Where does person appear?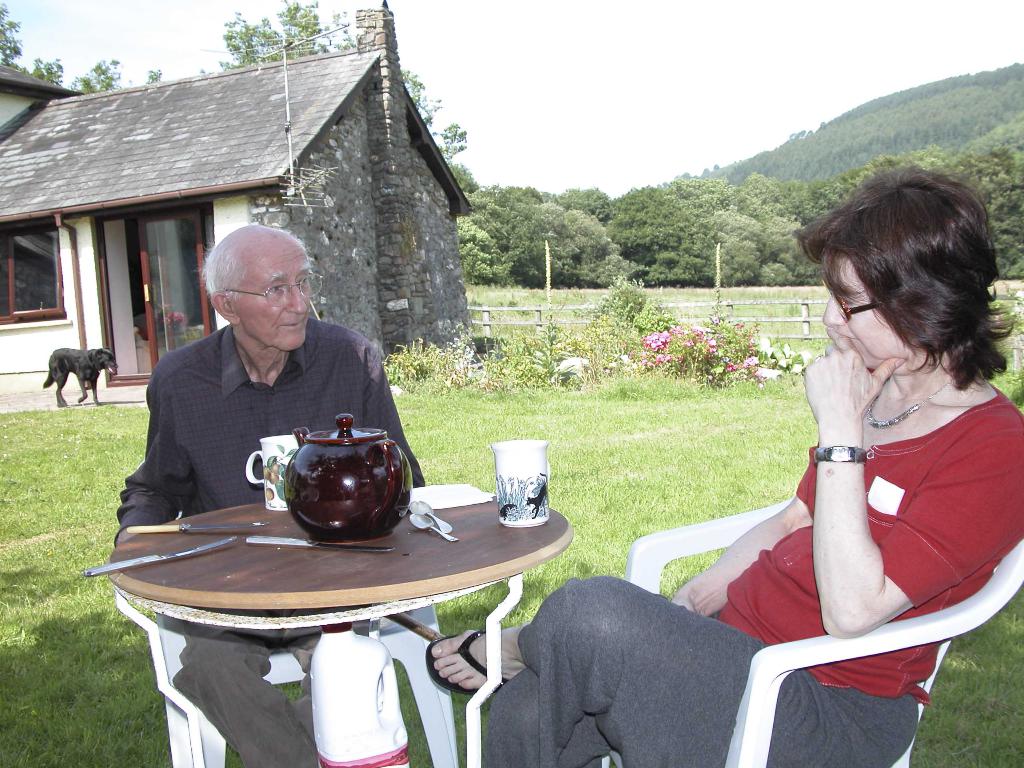
Appears at (117,220,426,767).
